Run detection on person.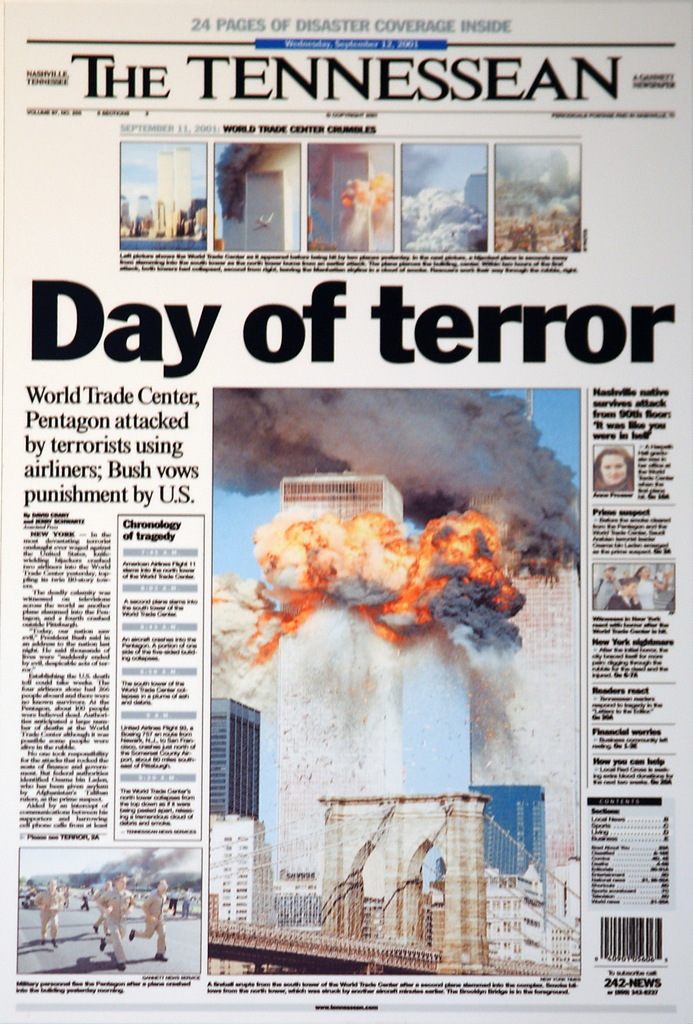
Result: 594,444,632,492.
